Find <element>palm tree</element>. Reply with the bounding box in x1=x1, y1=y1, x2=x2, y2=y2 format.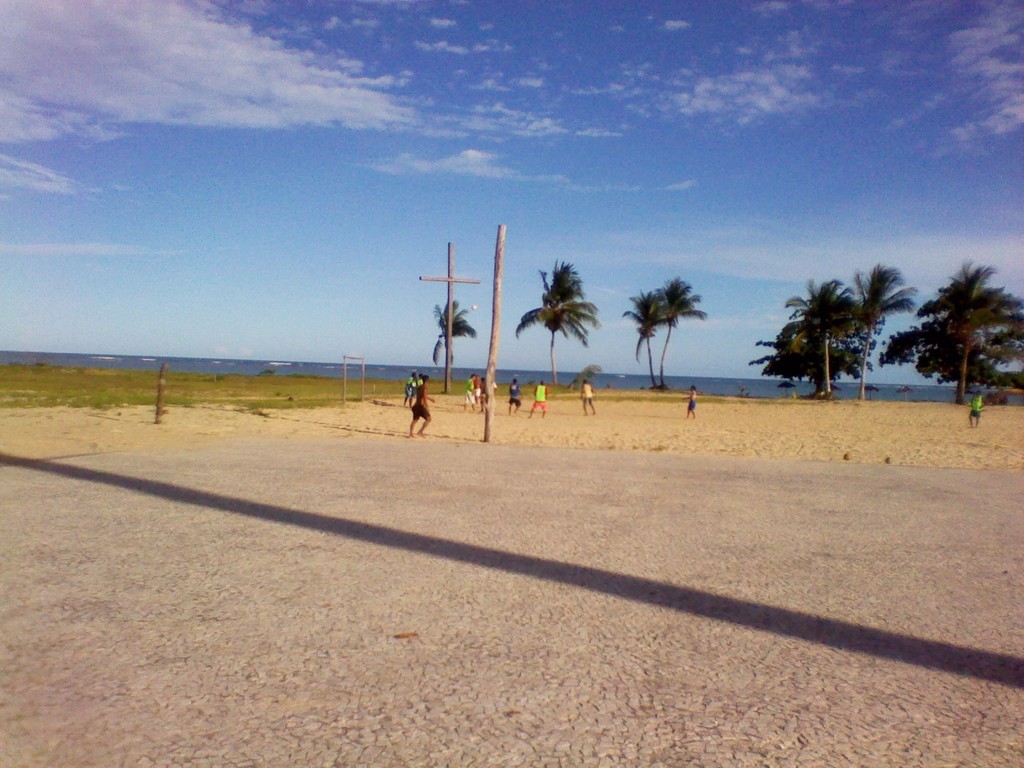
x1=784, y1=271, x2=855, y2=396.
